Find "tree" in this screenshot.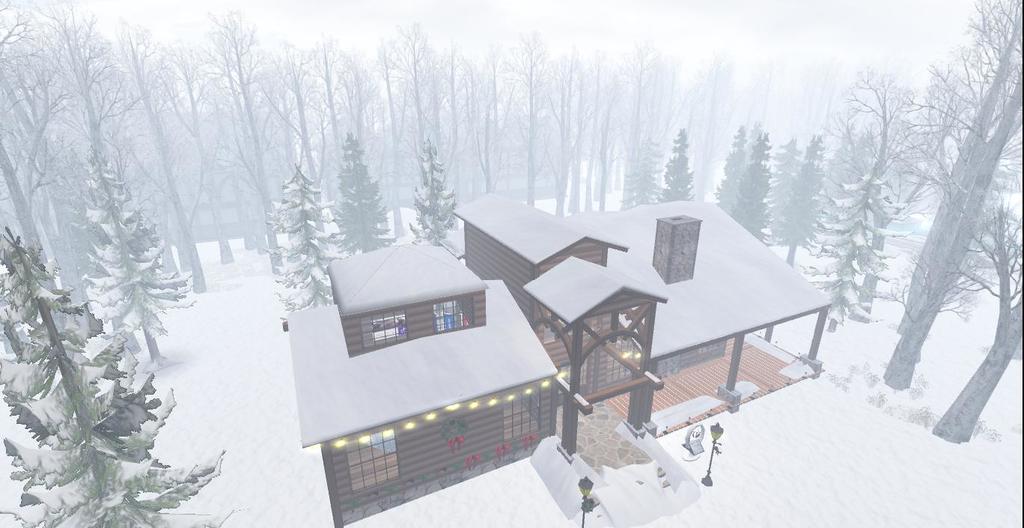
The bounding box for "tree" is l=268, t=158, r=329, b=320.
